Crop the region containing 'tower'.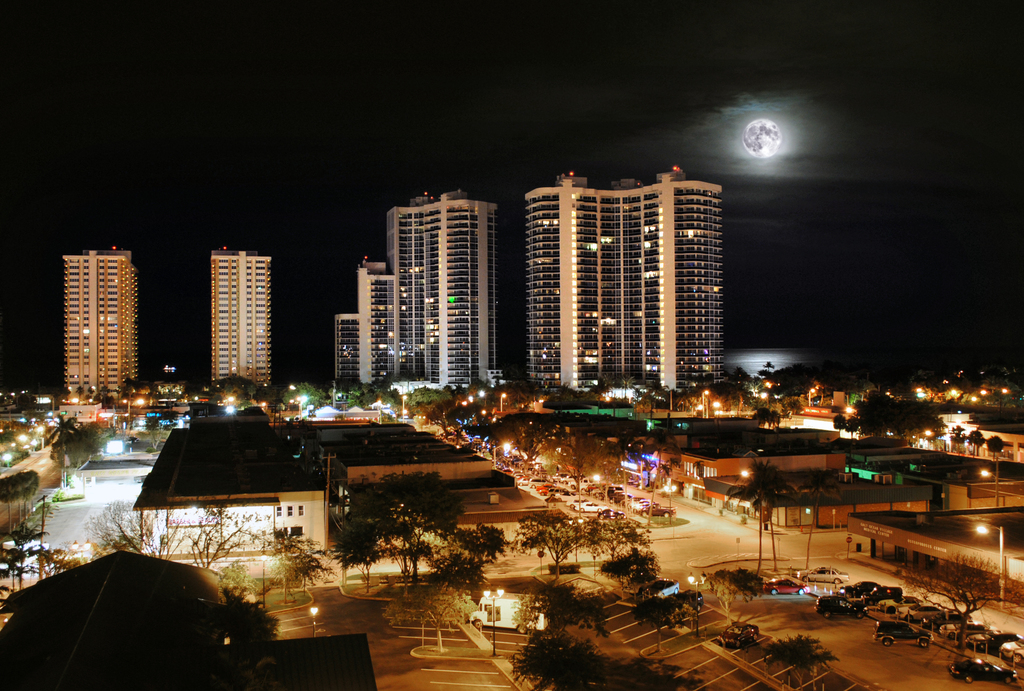
Crop region: x1=326 y1=308 x2=358 y2=394.
